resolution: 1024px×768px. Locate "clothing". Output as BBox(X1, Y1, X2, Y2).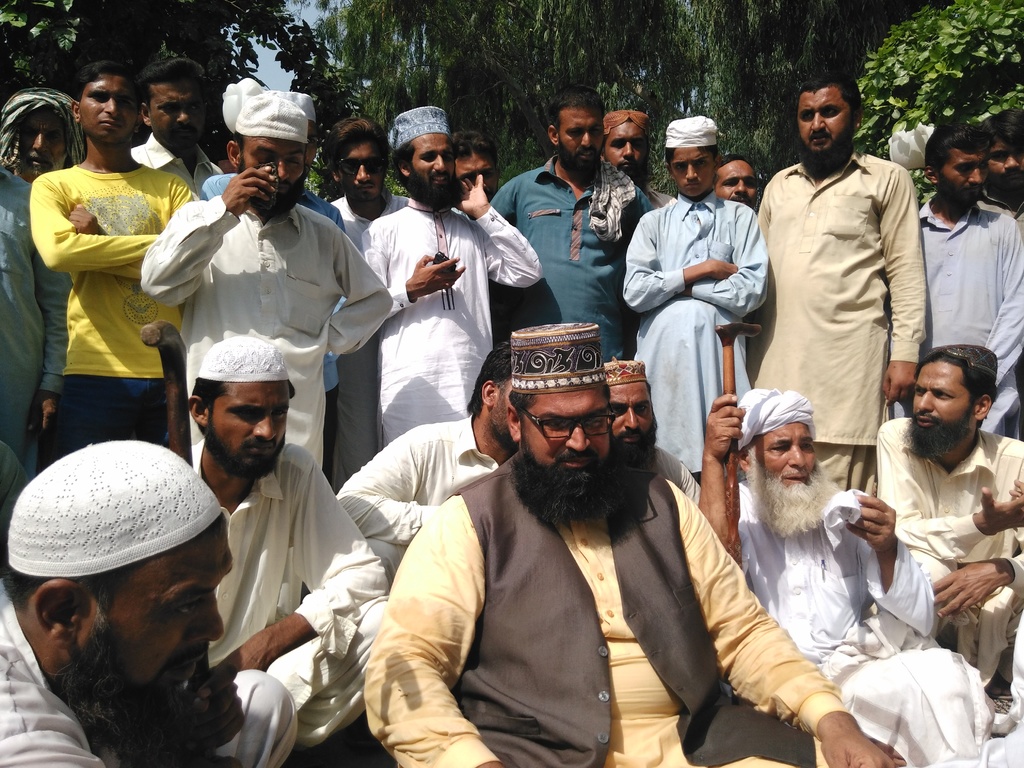
BBox(876, 420, 1023, 685).
